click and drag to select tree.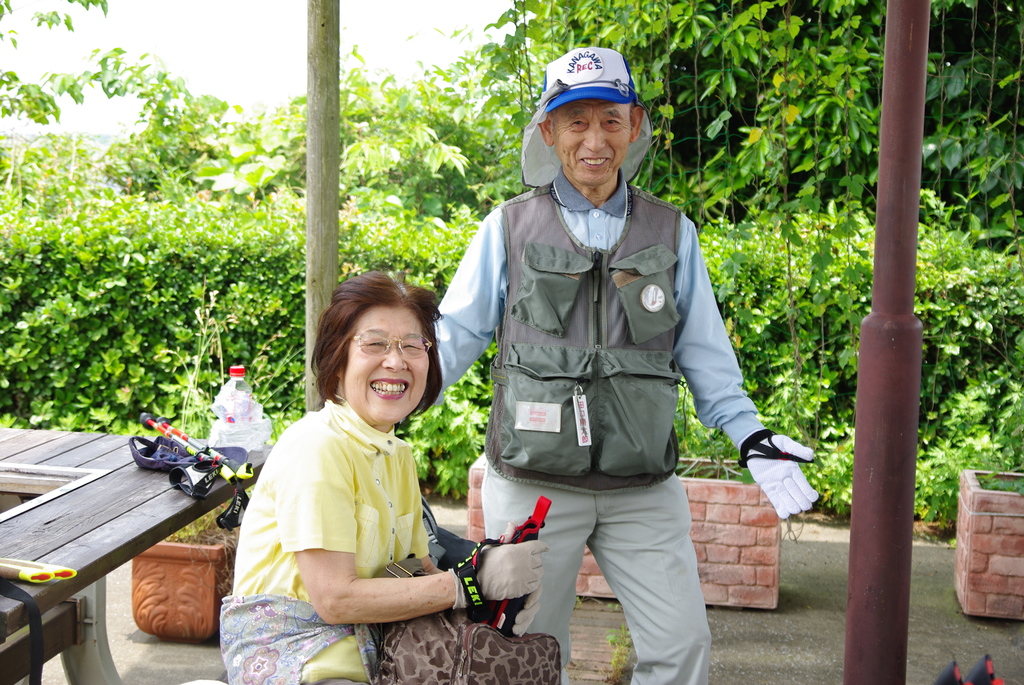
Selection: rect(74, 37, 532, 219).
